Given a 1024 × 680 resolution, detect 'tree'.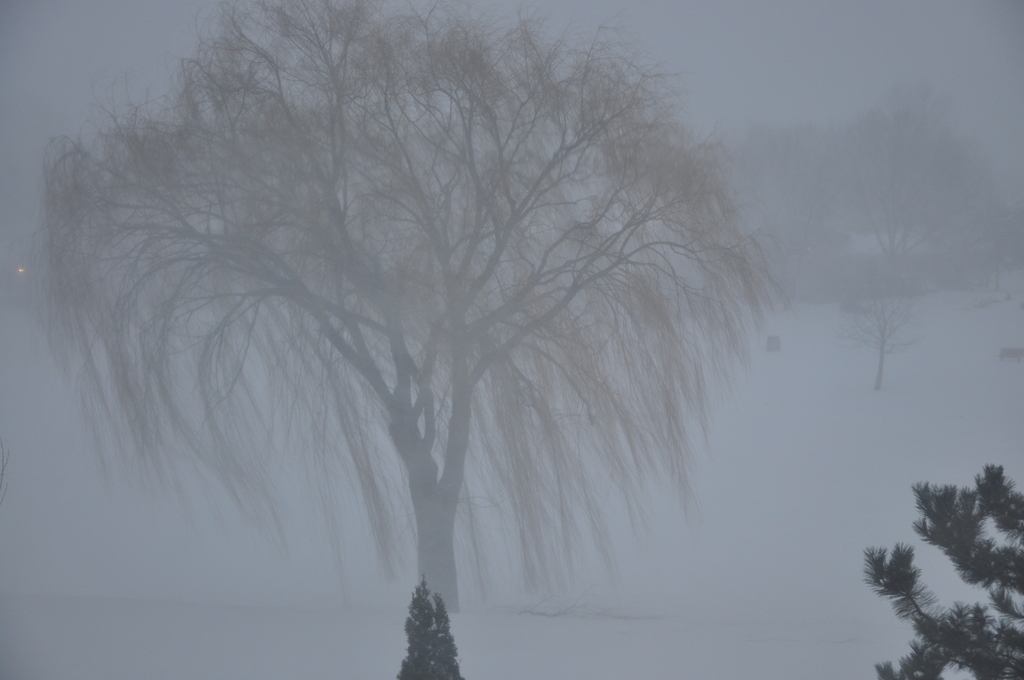
(36, 12, 789, 651).
